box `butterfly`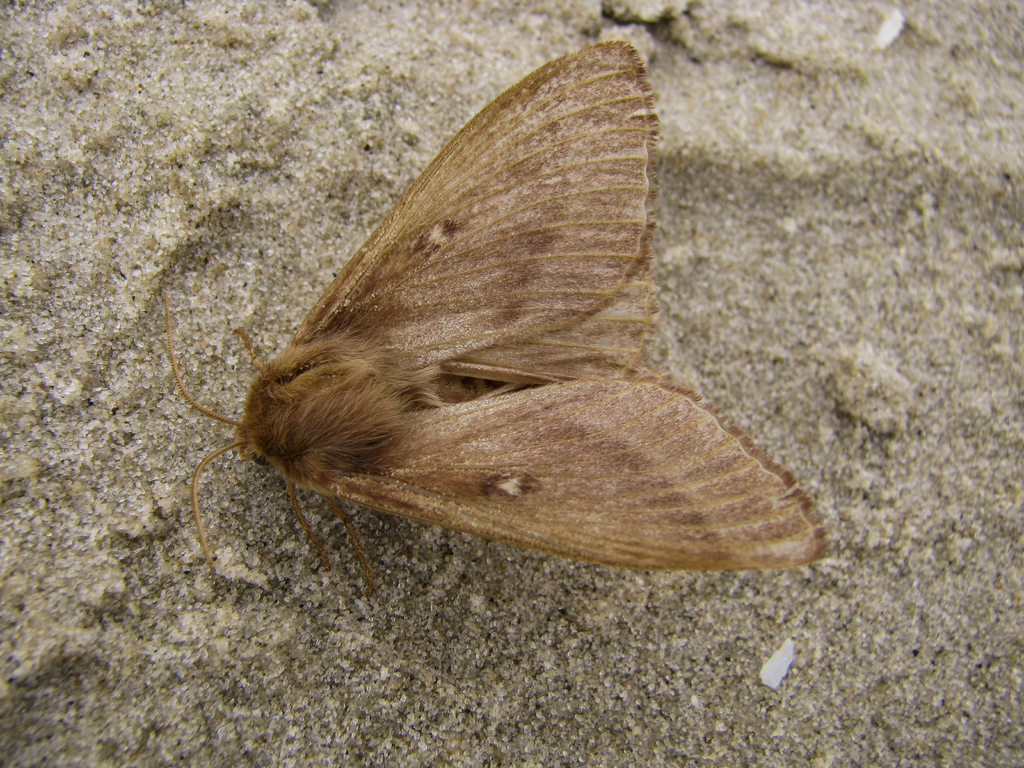
(153,49,813,596)
